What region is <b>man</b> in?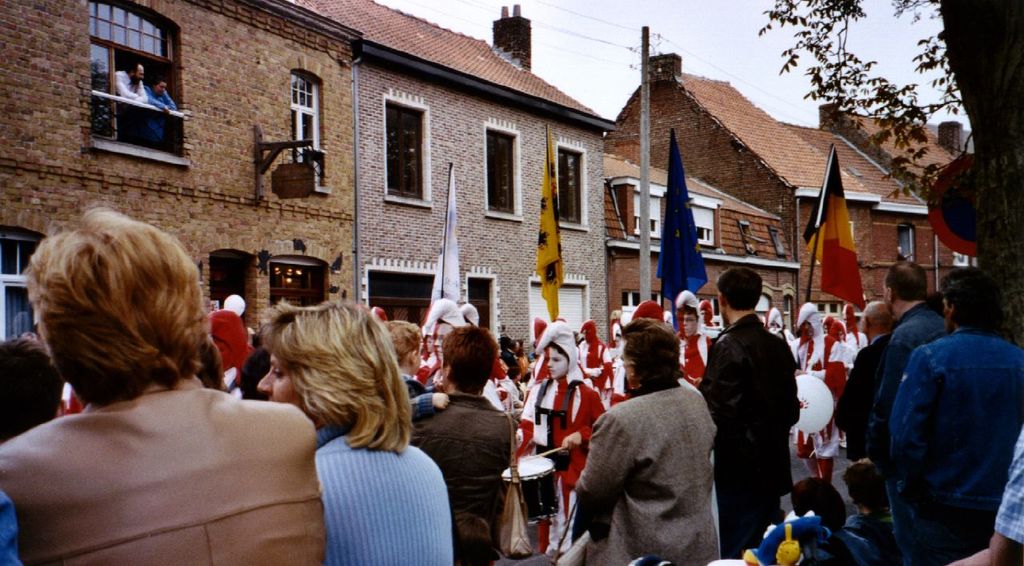
region(0, 336, 65, 441).
